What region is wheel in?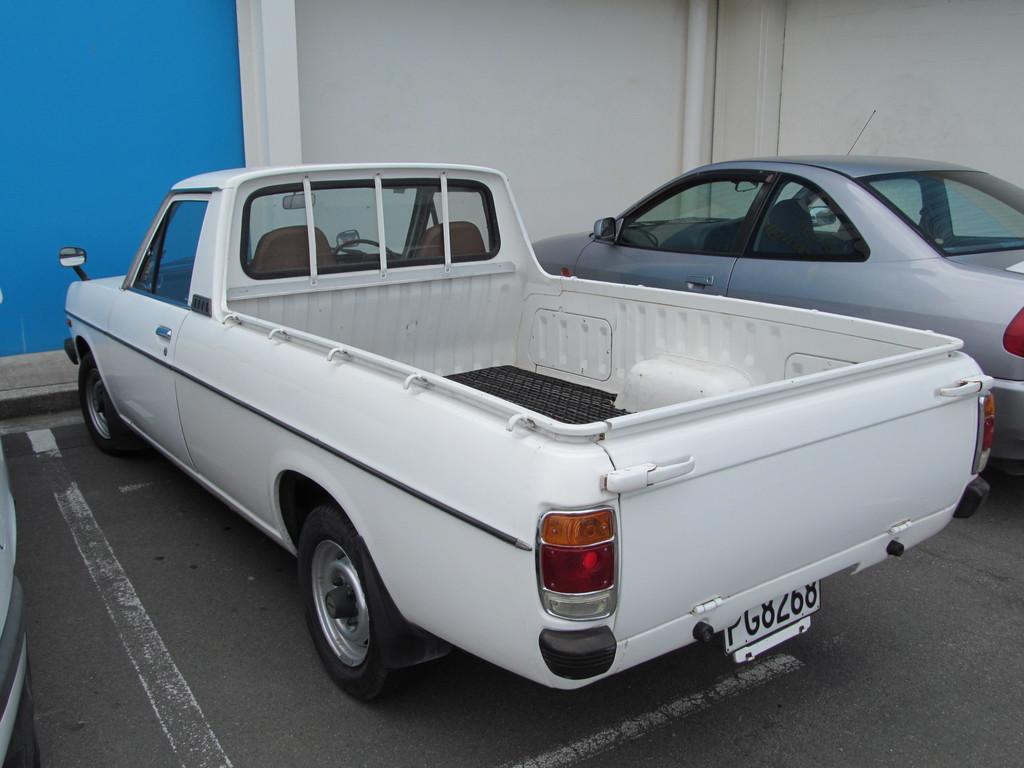
x1=283 y1=515 x2=403 y2=694.
